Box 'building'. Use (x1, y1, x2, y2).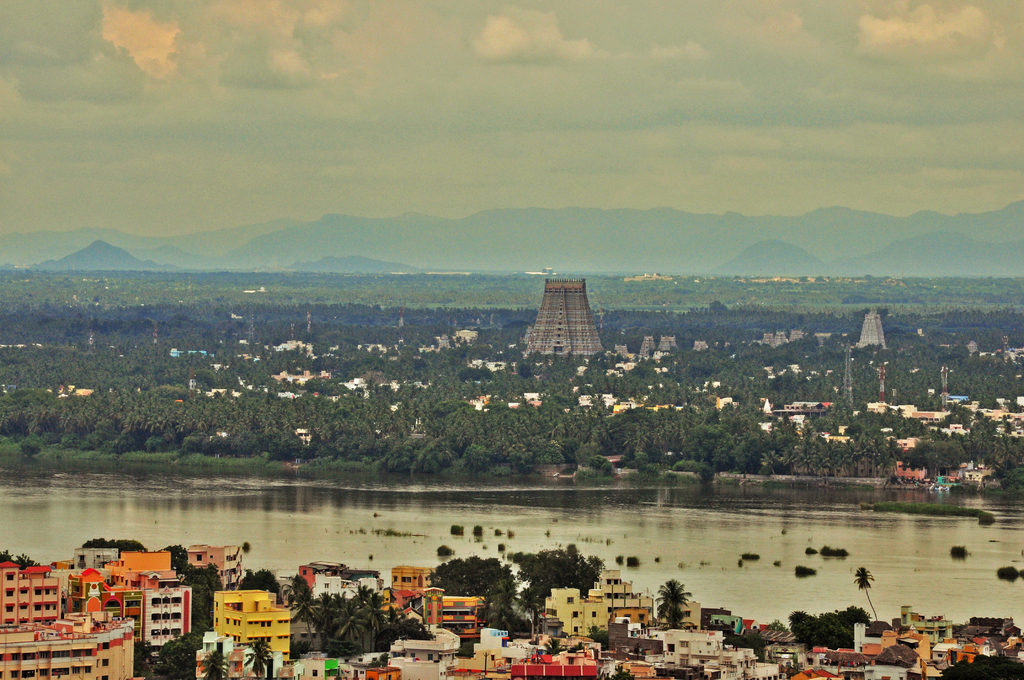
(294, 424, 316, 444).
